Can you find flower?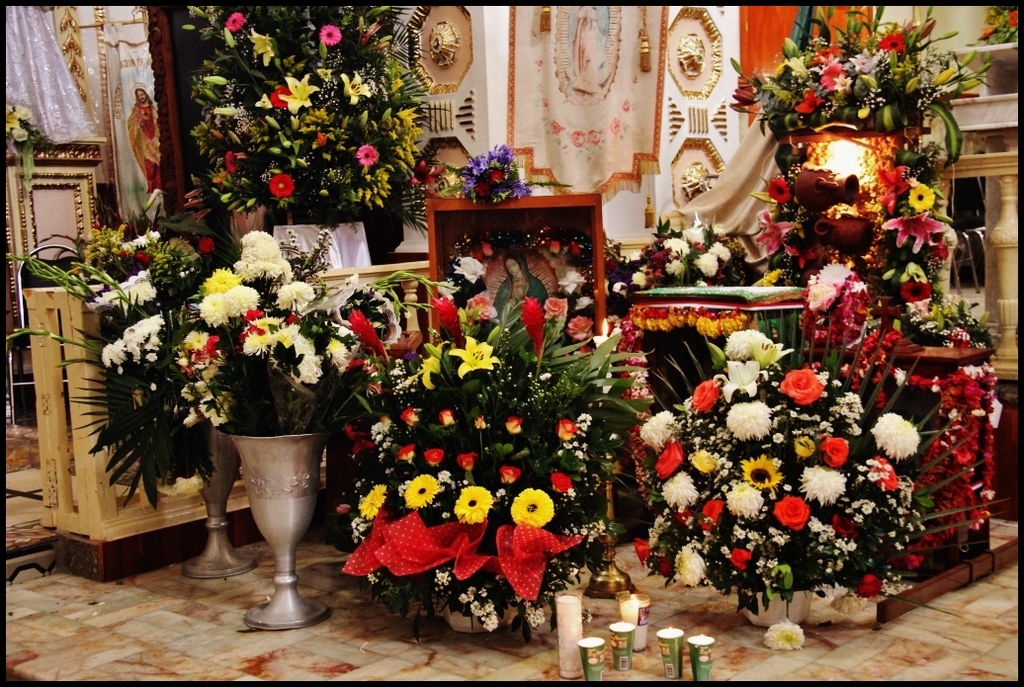
Yes, bounding box: [x1=281, y1=332, x2=324, y2=381].
